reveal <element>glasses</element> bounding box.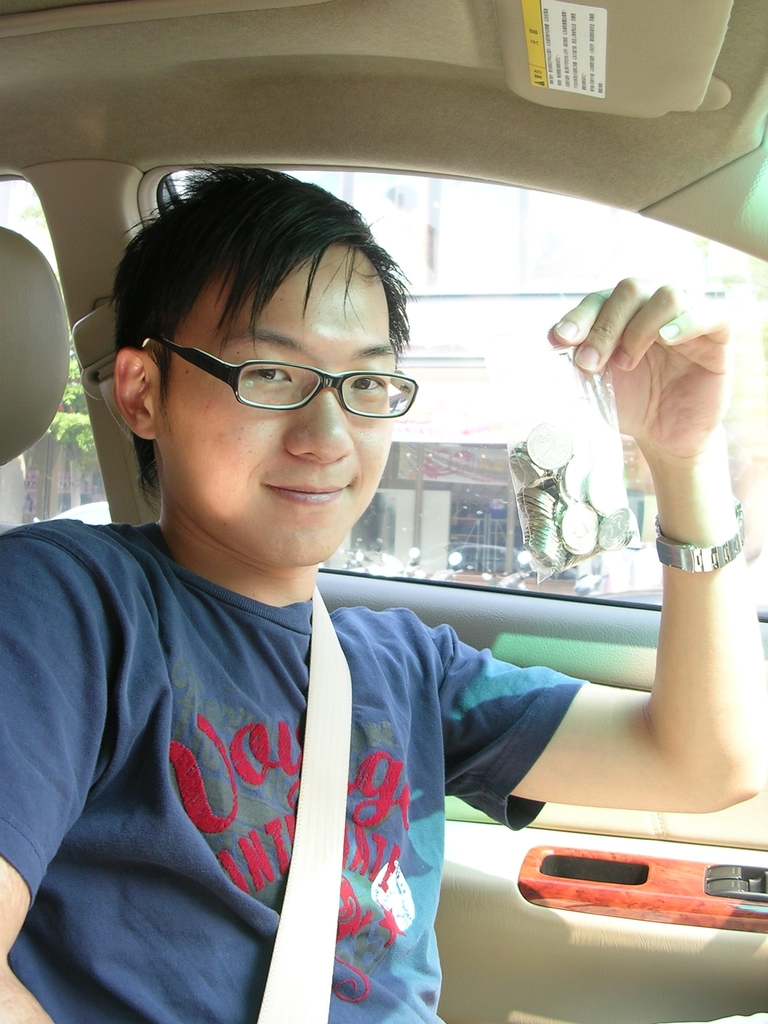
Revealed: <box>138,332,417,421</box>.
